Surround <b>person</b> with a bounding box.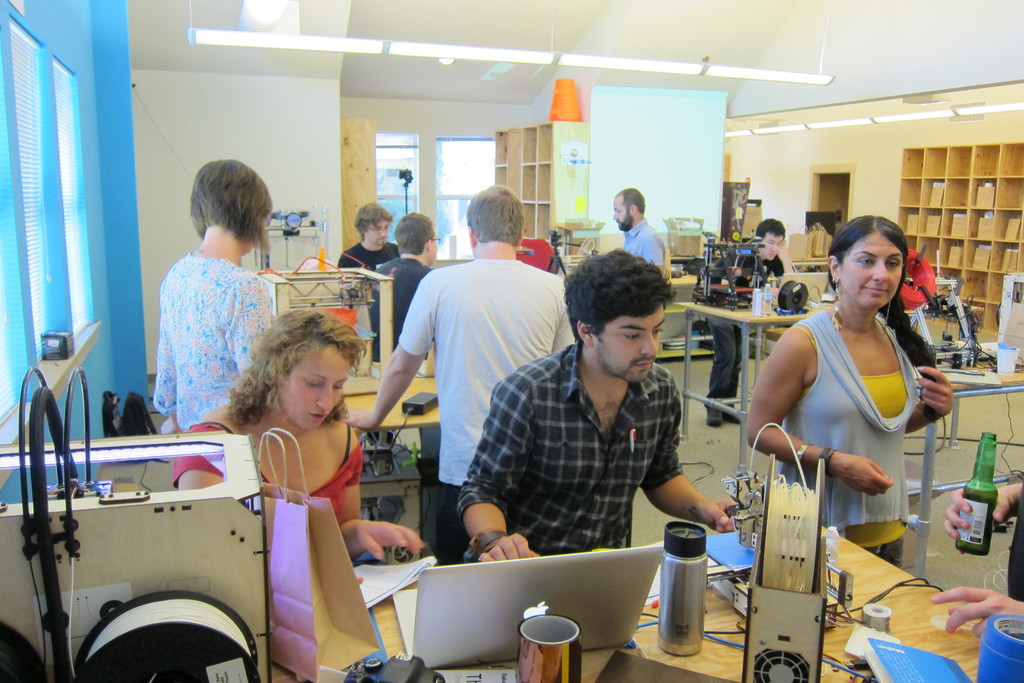
{"left": 614, "top": 186, "right": 668, "bottom": 281}.
